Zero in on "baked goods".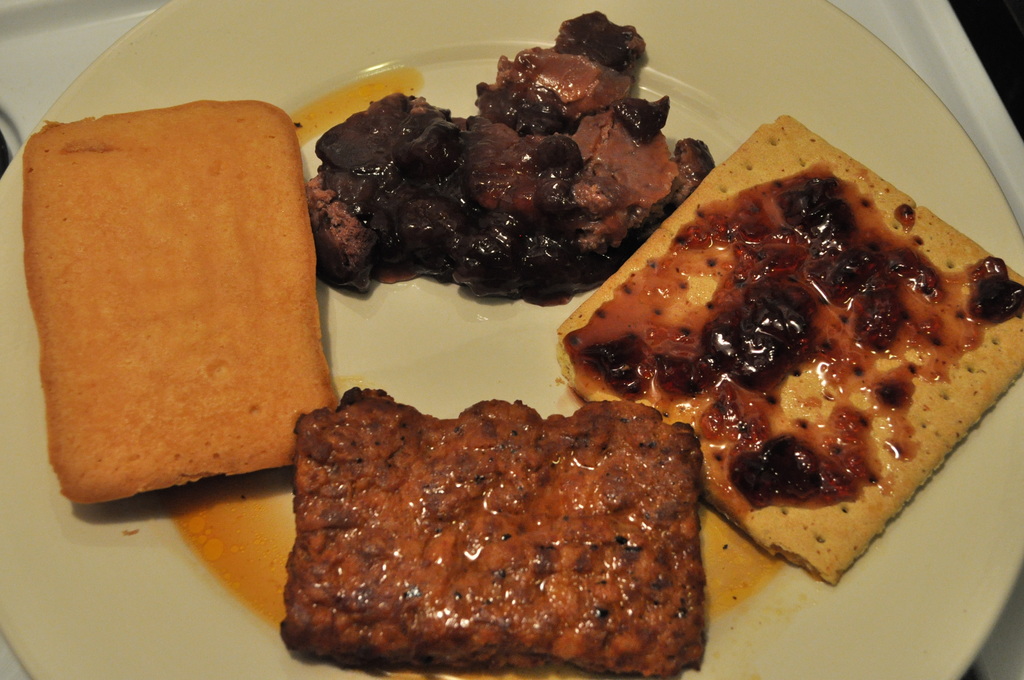
Zeroed in: [283, 387, 703, 679].
